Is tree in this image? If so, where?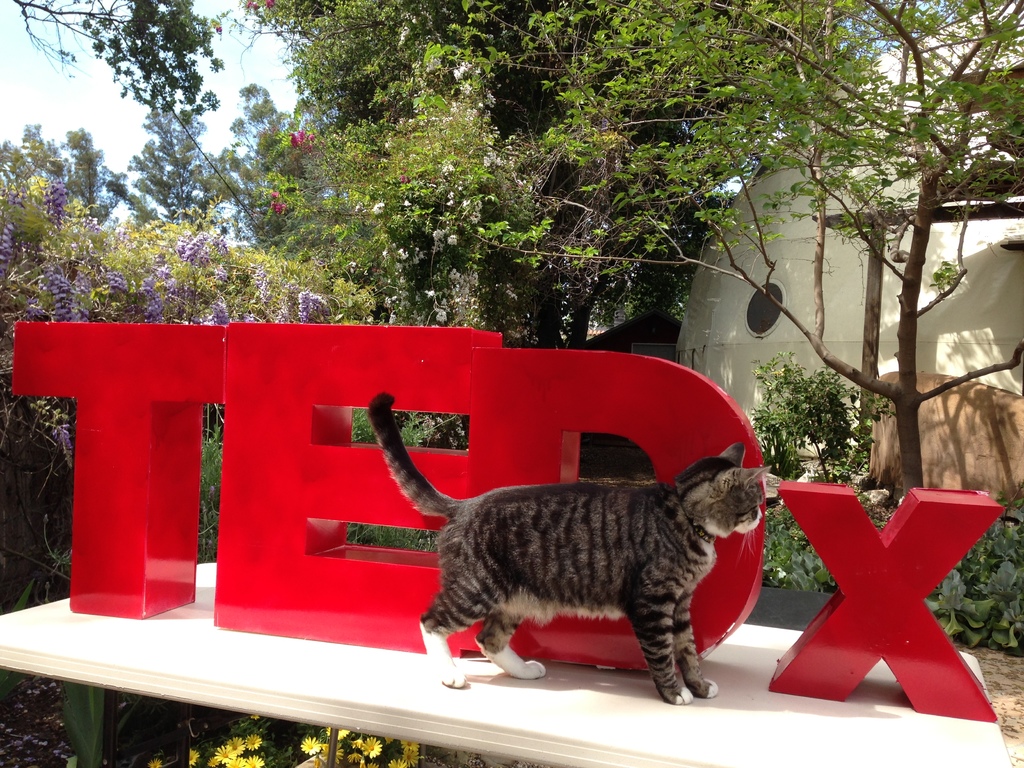
Yes, at Rect(483, 0, 1023, 500).
